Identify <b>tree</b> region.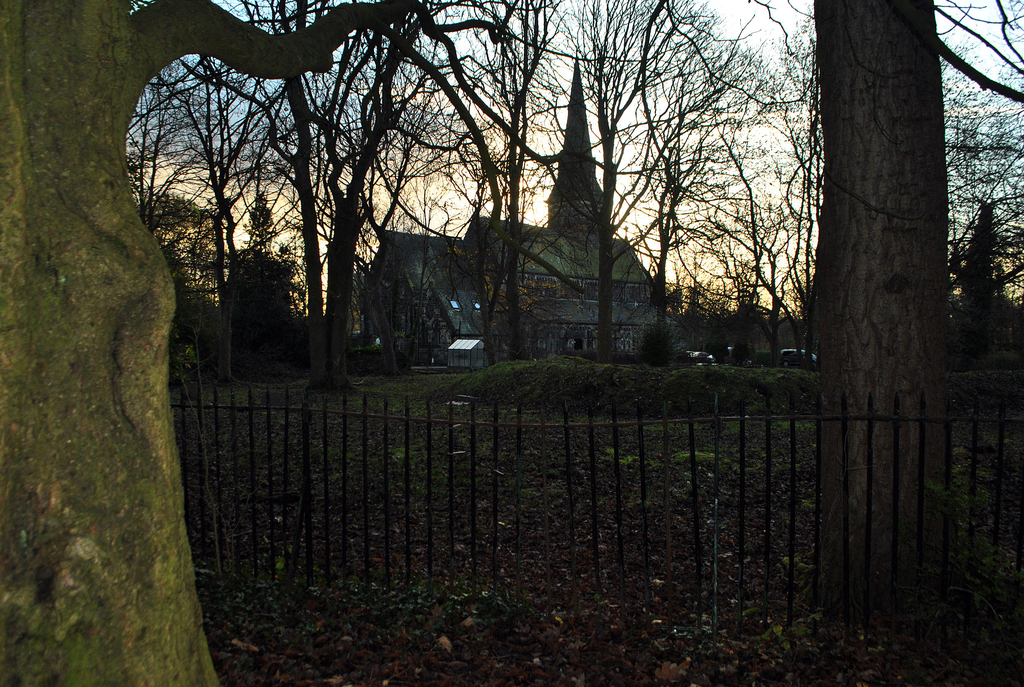
Region: Rect(819, 0, 1023, 646).
